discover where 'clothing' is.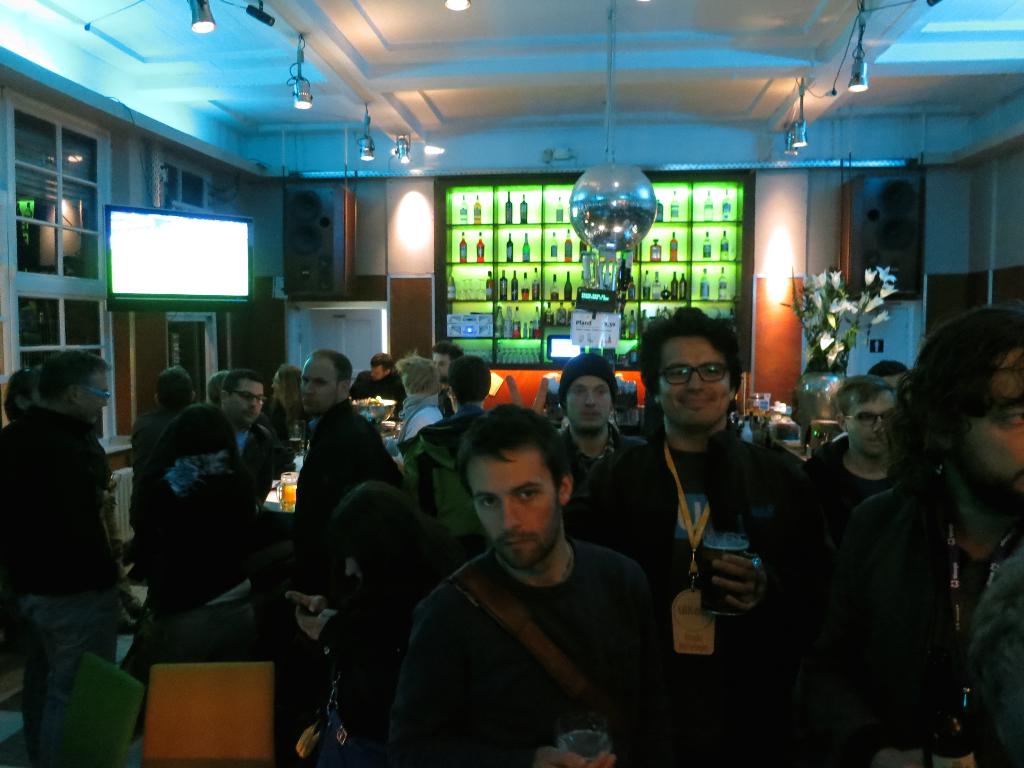
Discovered at 289, 394, 410, 539.
